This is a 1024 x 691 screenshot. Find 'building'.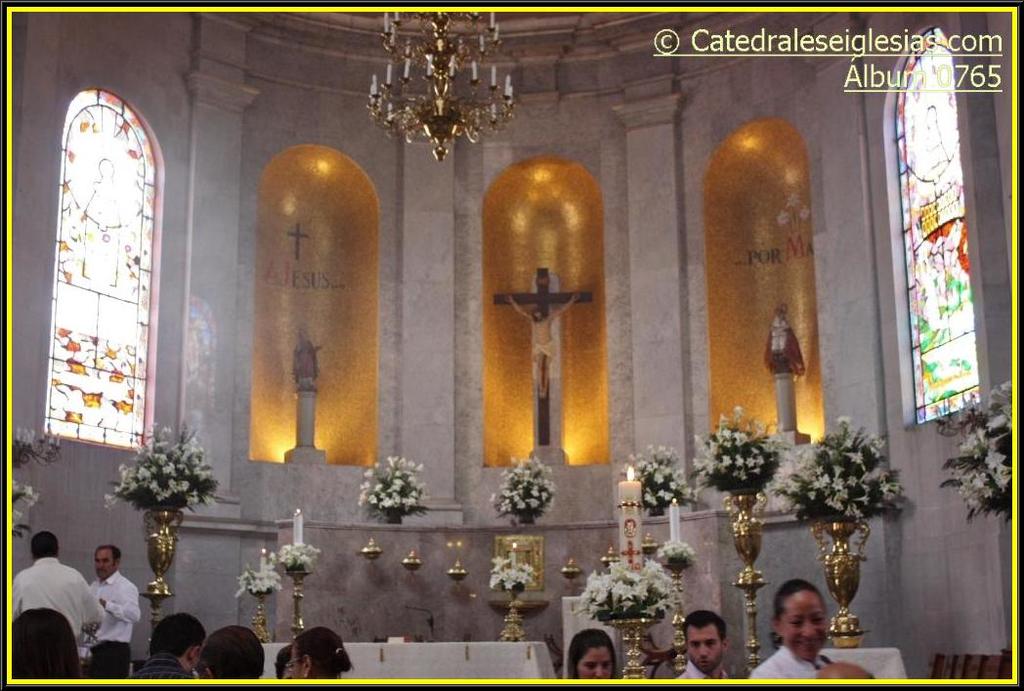
Bounding box: bbox=[0, 0, 1023, 690].
